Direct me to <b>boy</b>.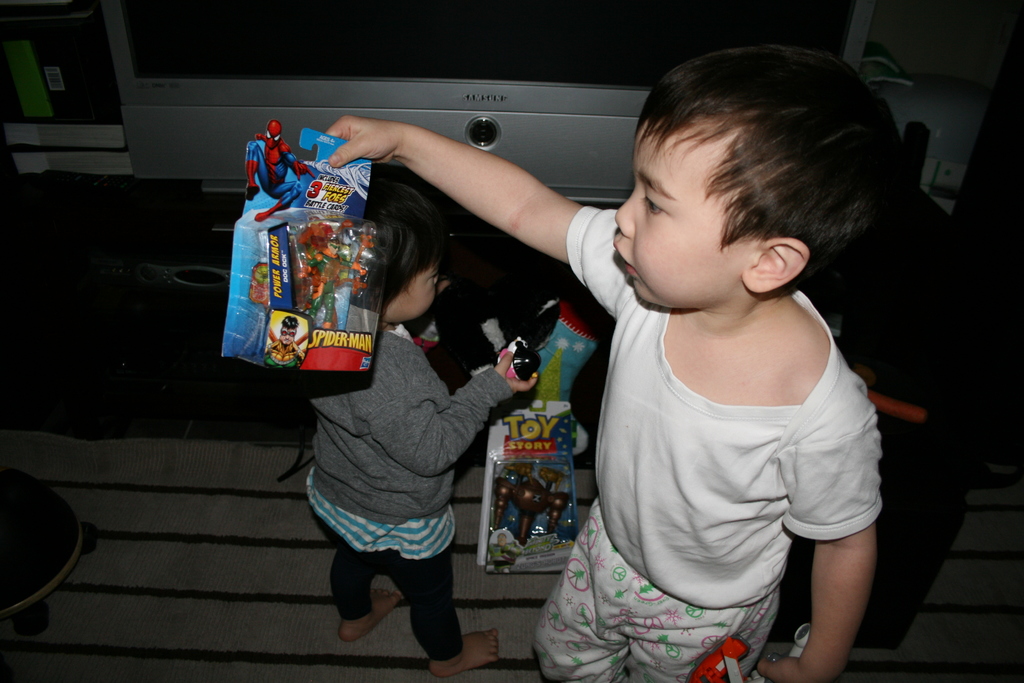
Direction: (325, 45, 906, 682).
